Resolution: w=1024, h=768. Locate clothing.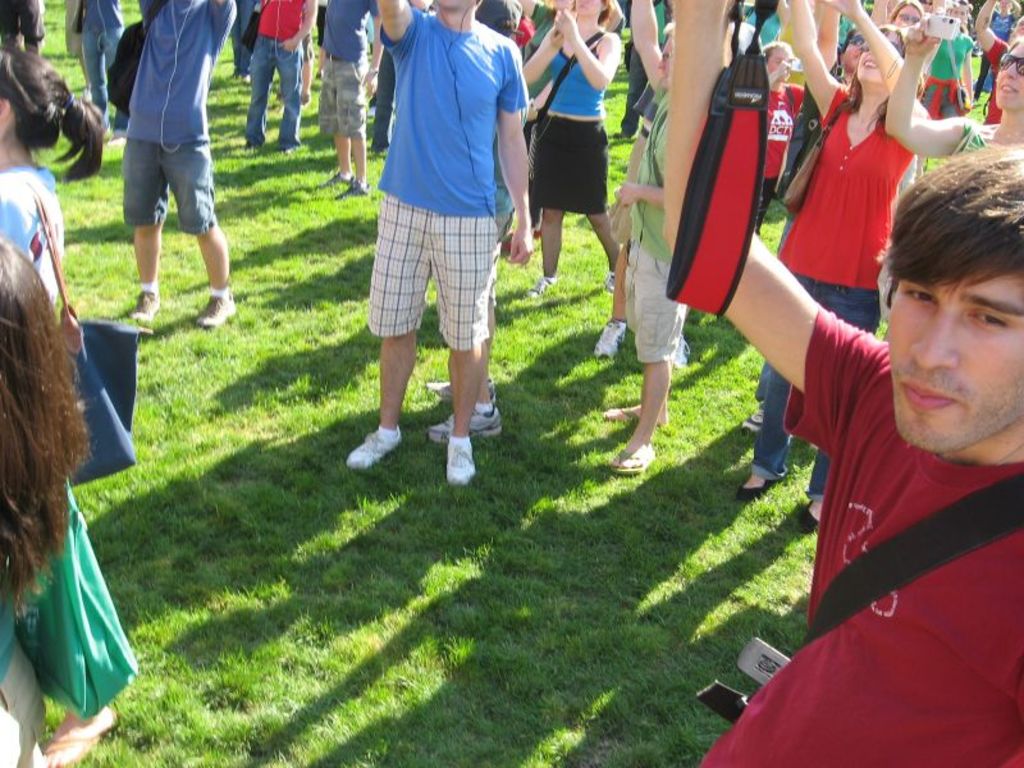
[364,0,532,358].
